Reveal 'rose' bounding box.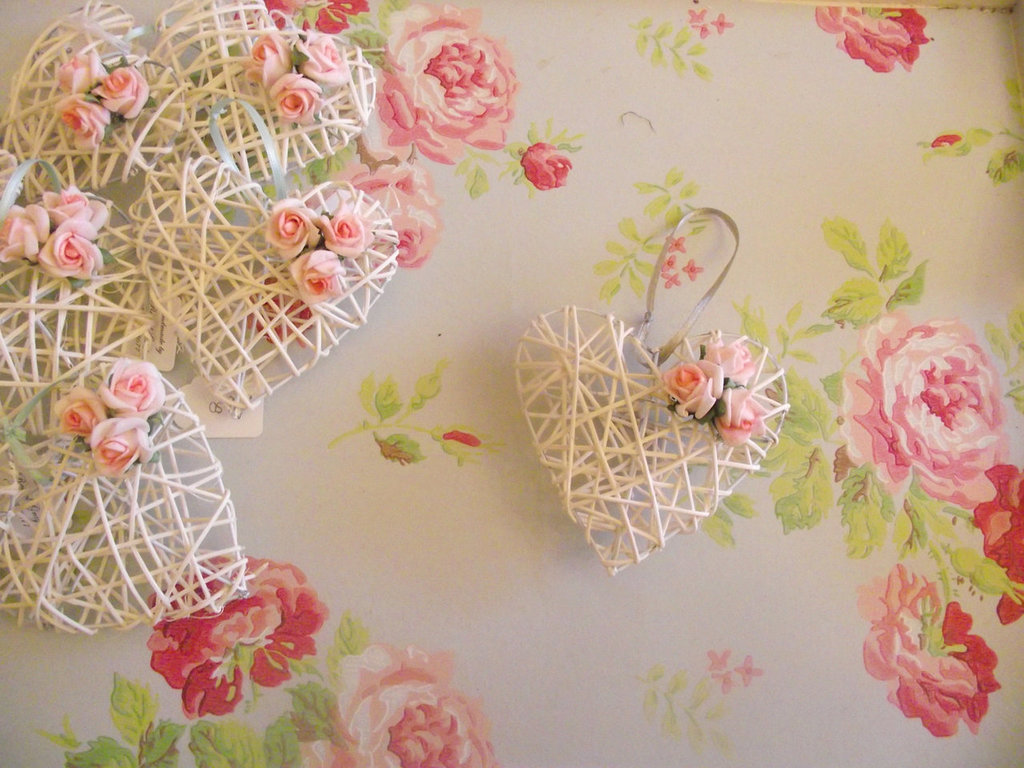
Revealed: l=53, t=386, r=105, b=438.
